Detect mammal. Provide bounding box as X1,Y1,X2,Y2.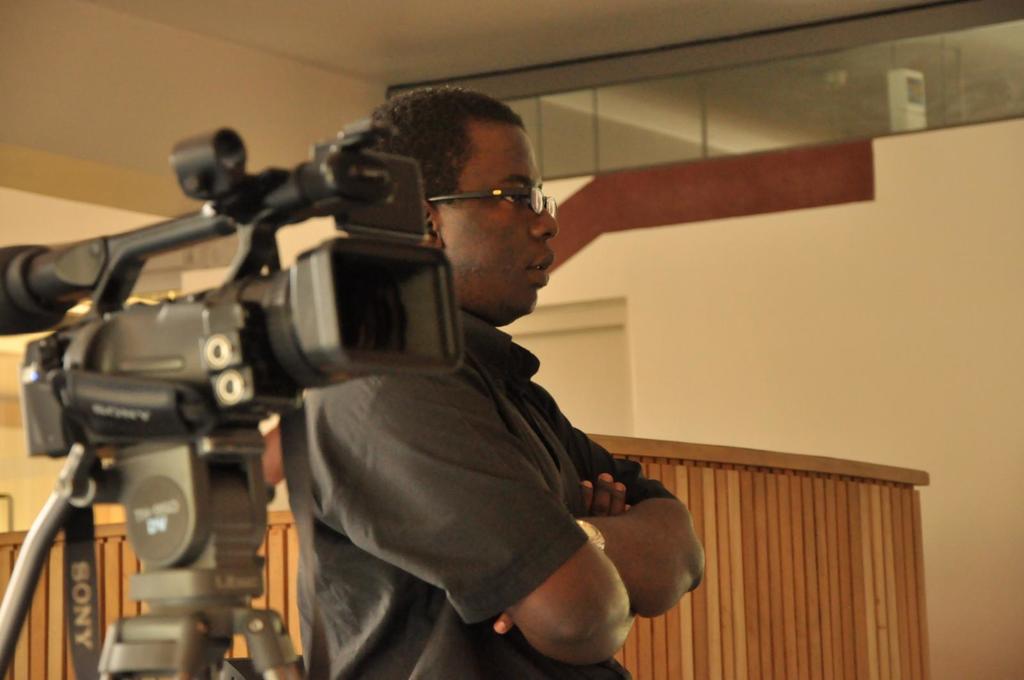
268,83,710,679.
